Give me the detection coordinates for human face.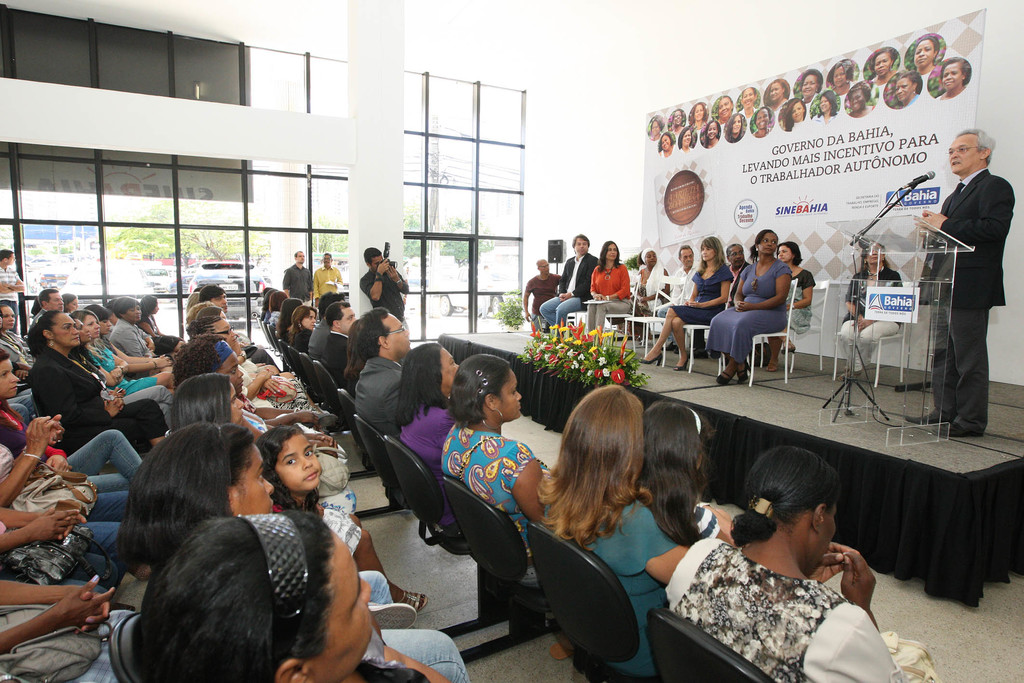
388:315:410:358.
